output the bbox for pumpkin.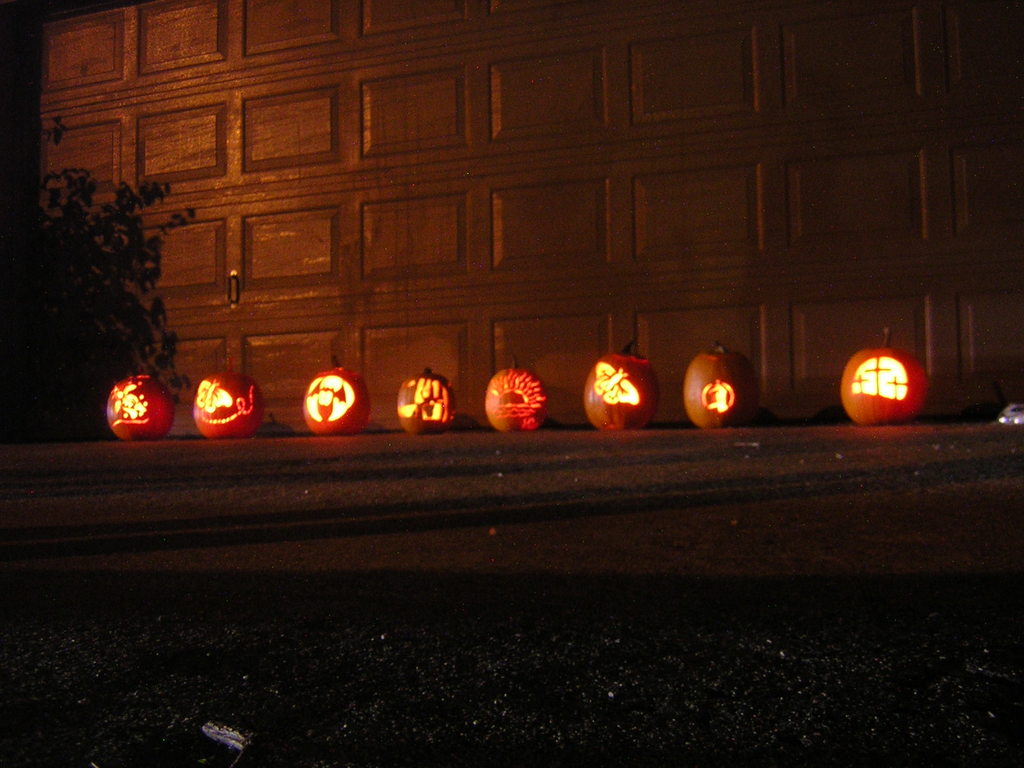
[x1=301, y1=358, x2=371, y2=435].
